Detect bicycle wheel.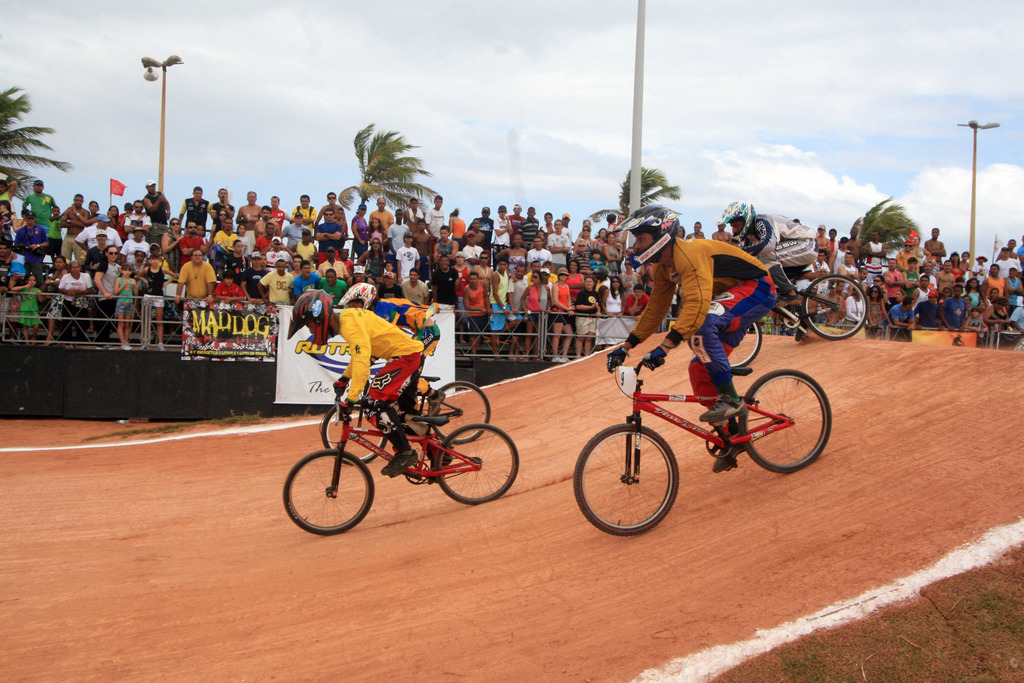
Detected at <region>287, 448, 380, 534</region>.
